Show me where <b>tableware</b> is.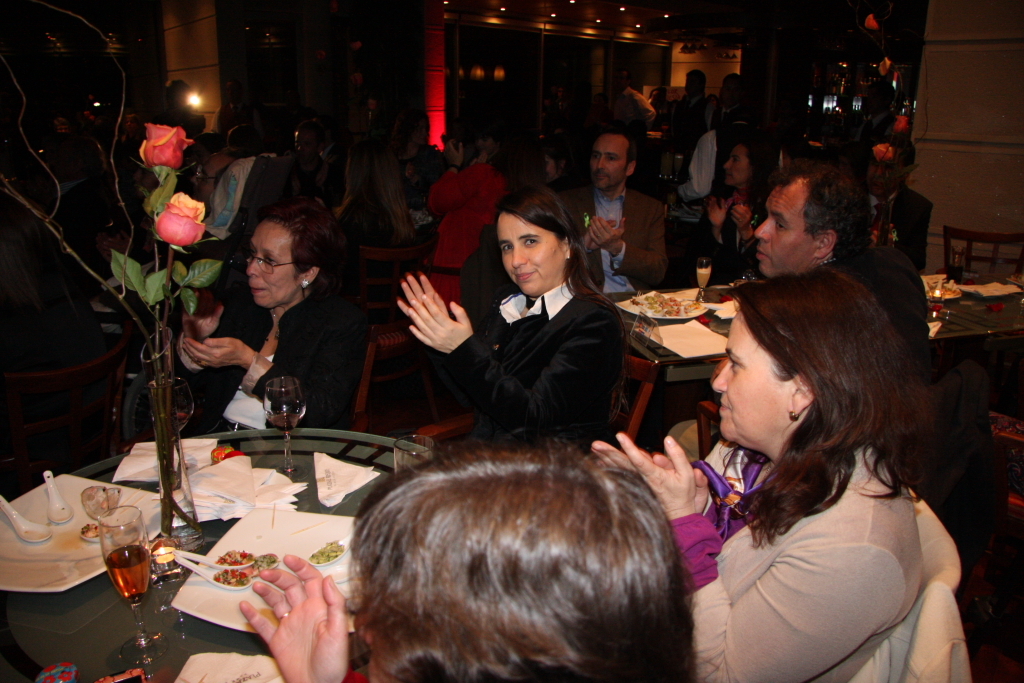
<b>tableware</b> is at 166,539,251,564.
